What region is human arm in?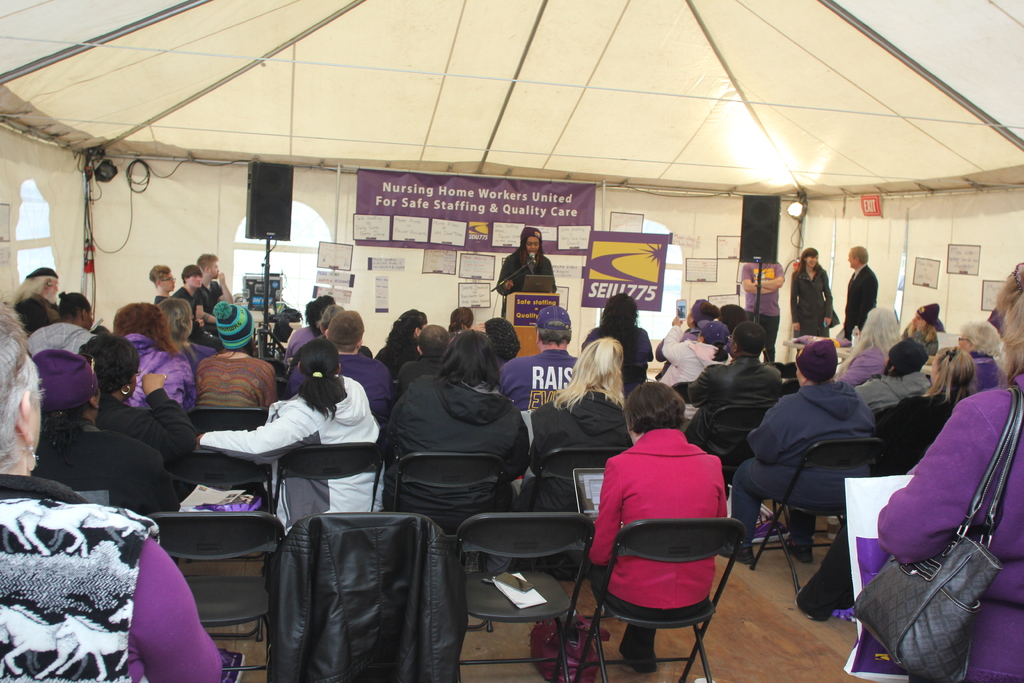
820,265,834,324.
